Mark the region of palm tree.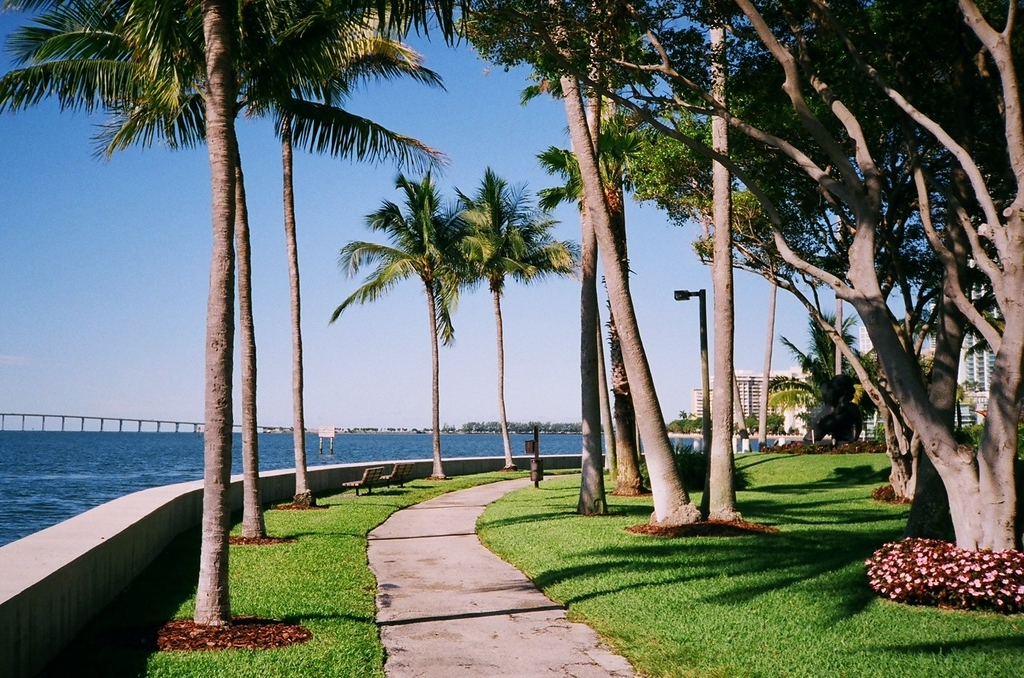
Region: bbox=(751, 279, 776, 449).
